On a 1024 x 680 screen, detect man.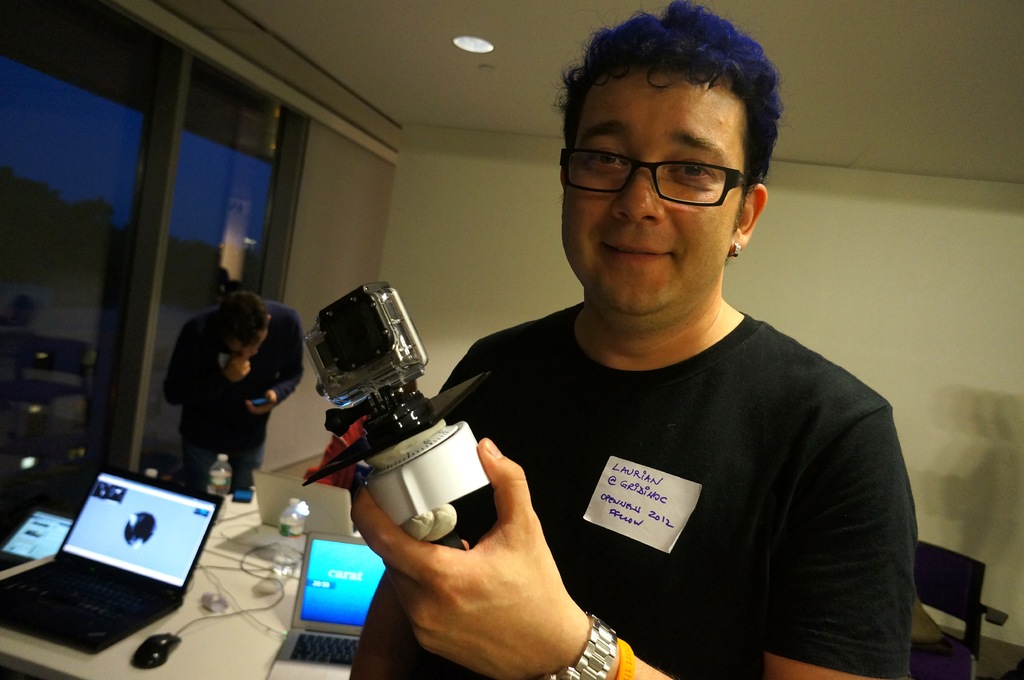
bbox(164, 283, 312, 501).
